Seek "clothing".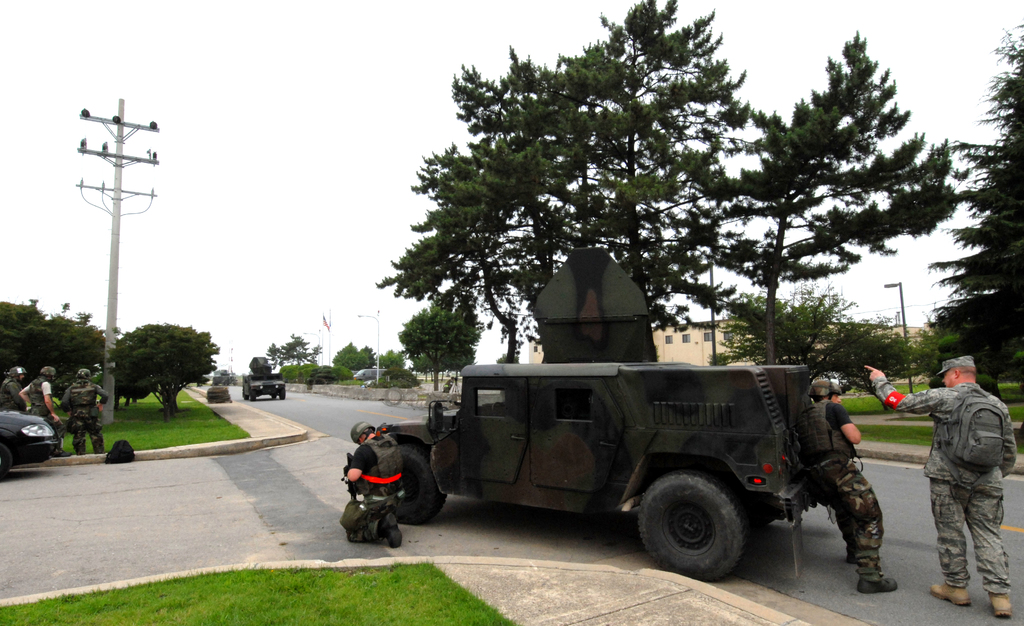
crop(0, 372, 20, 413).
